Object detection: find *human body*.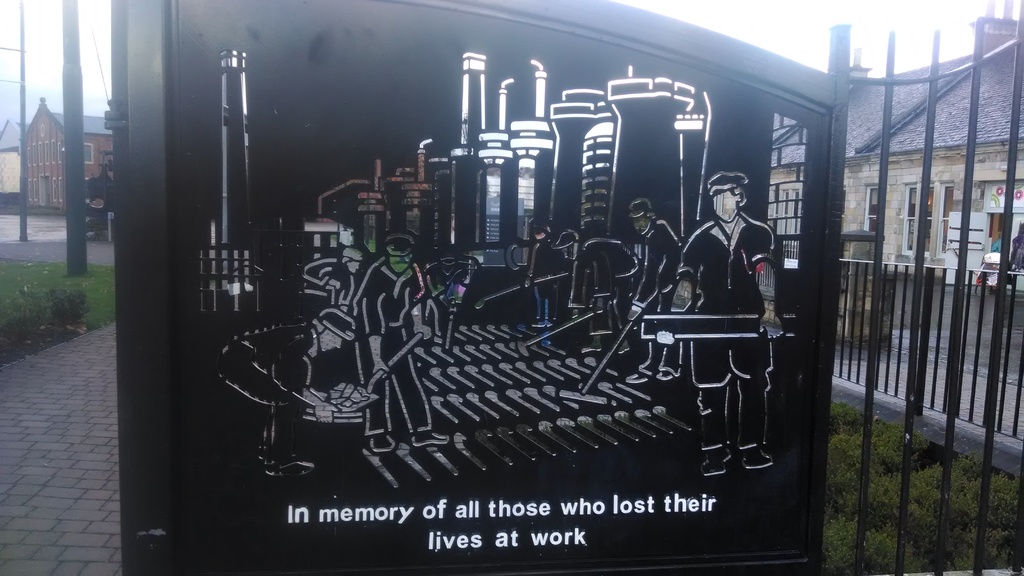
bbox(300, 258, 362, 314).
